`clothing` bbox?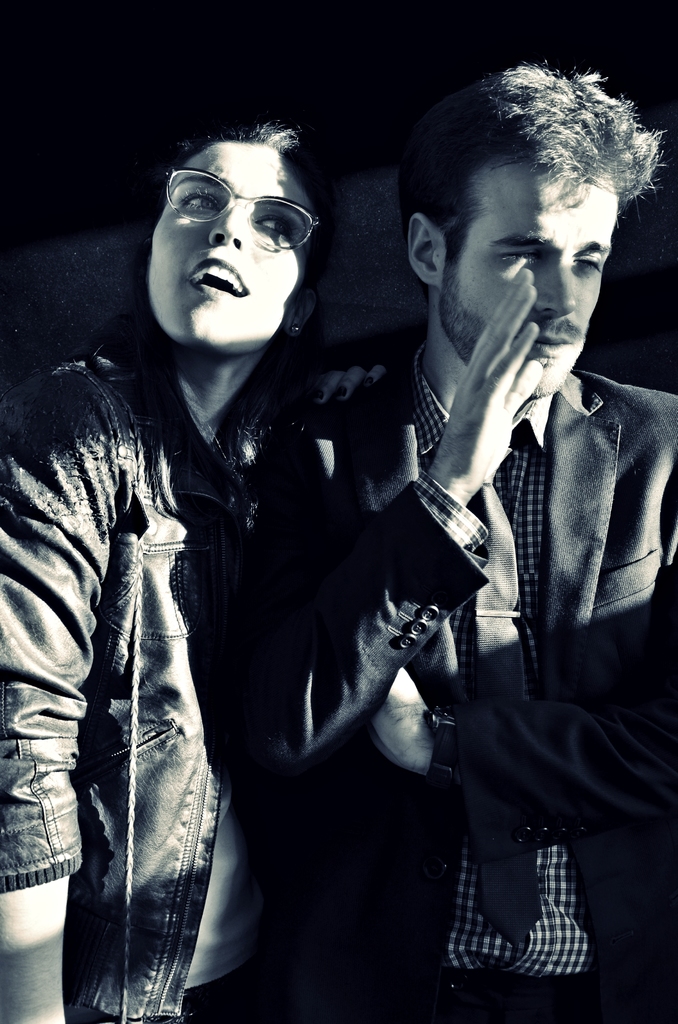
BBox(14, 324, 271, 1019)
